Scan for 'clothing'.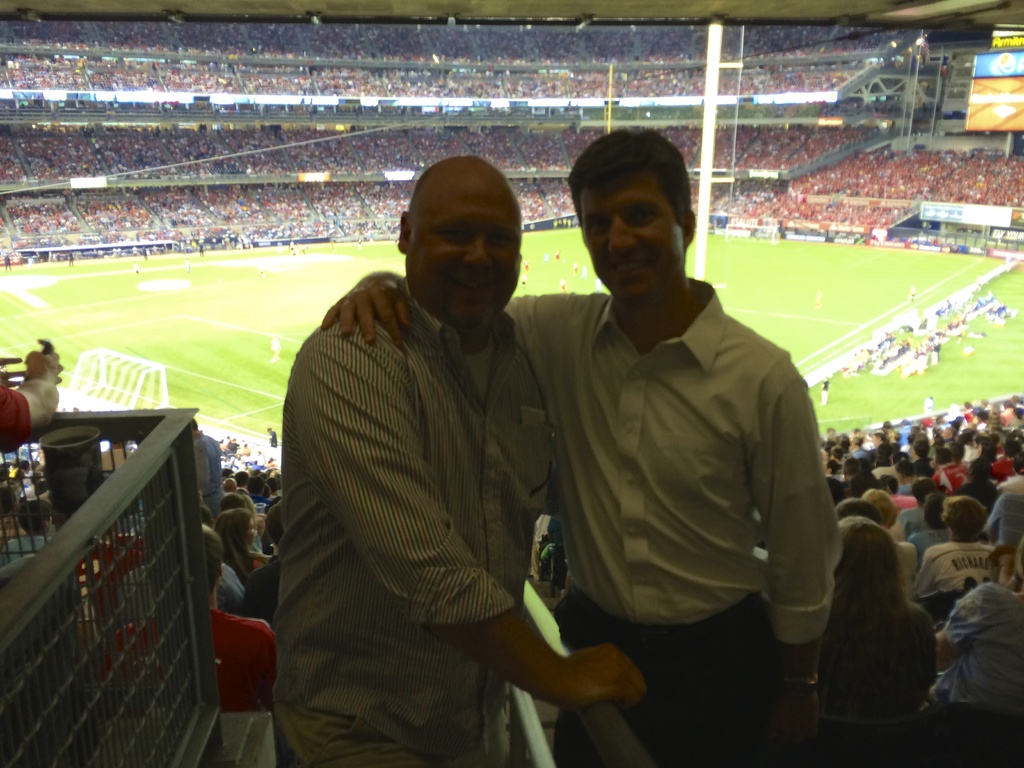
Scan result: (left=893, top=507, right=931, bottom=541).
